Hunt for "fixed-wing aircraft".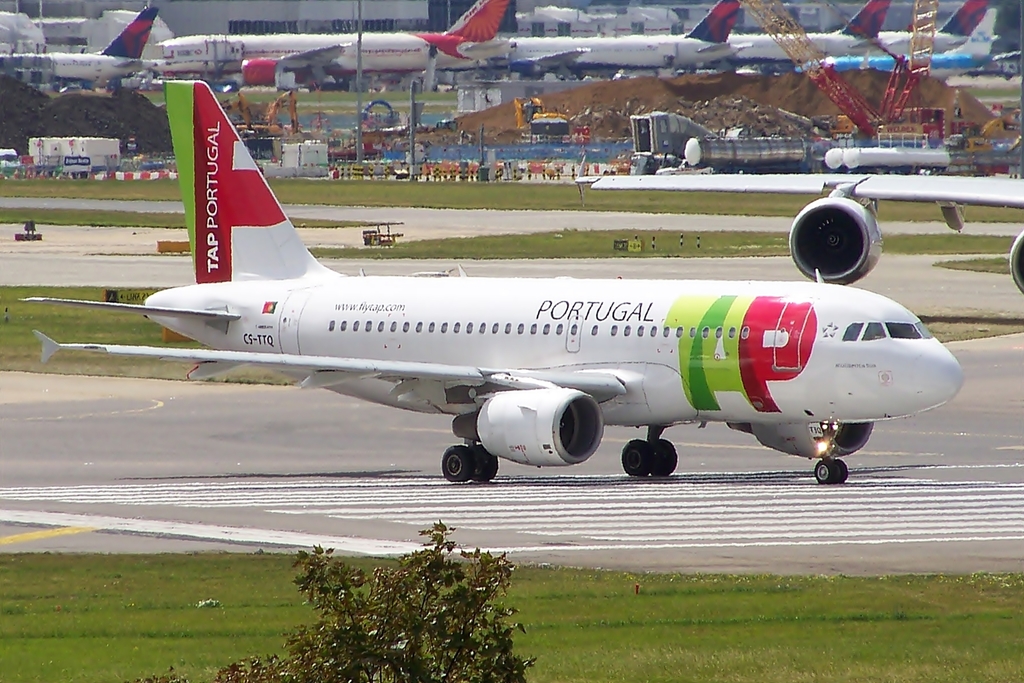
Hunted down at (x1=795, y1=3, x2=996, y2=76).
